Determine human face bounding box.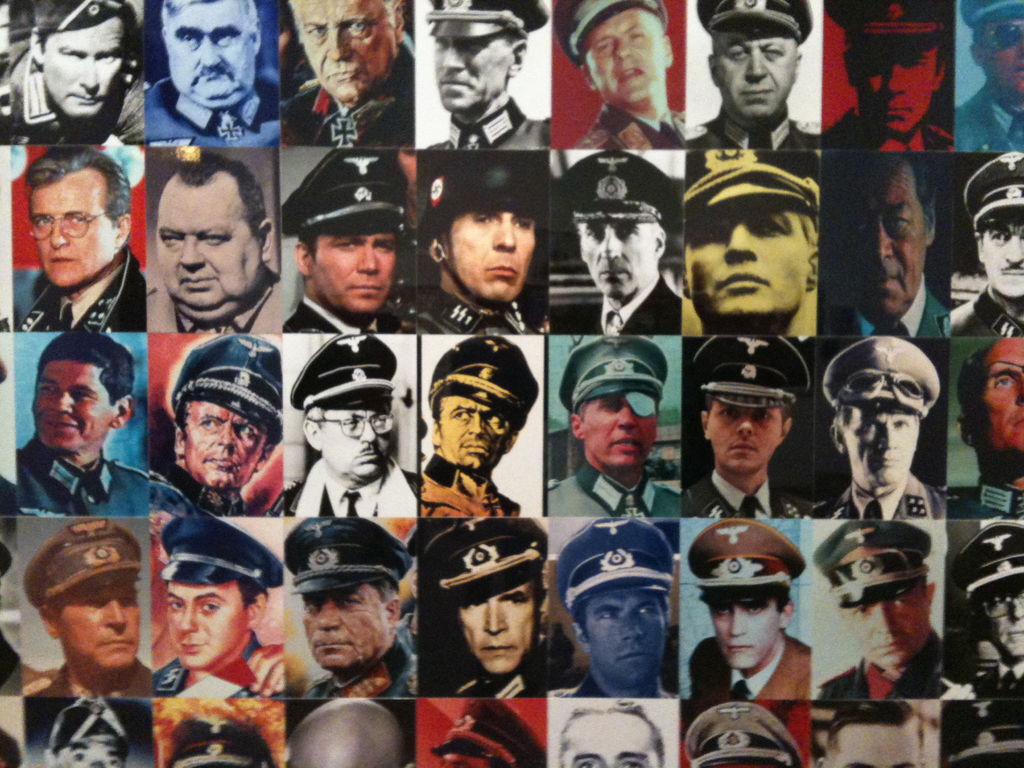
Determined: [left=588, top=595, right=668, bottom=685].
